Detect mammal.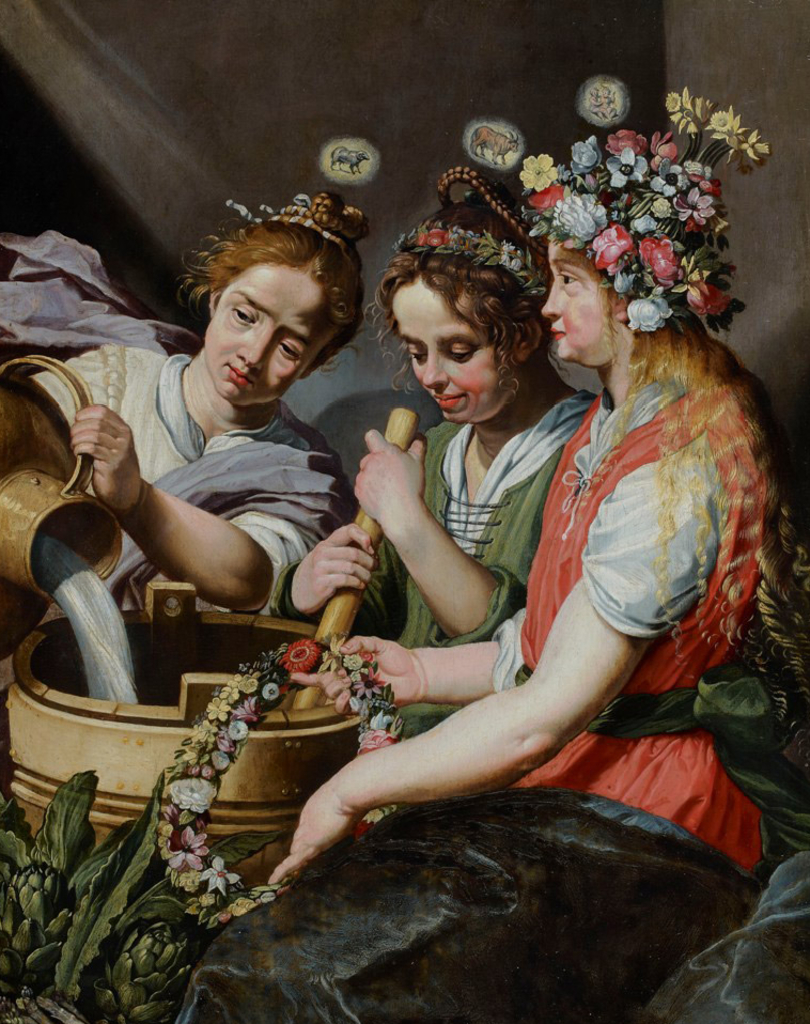
Detected at 477 126 518 161.
